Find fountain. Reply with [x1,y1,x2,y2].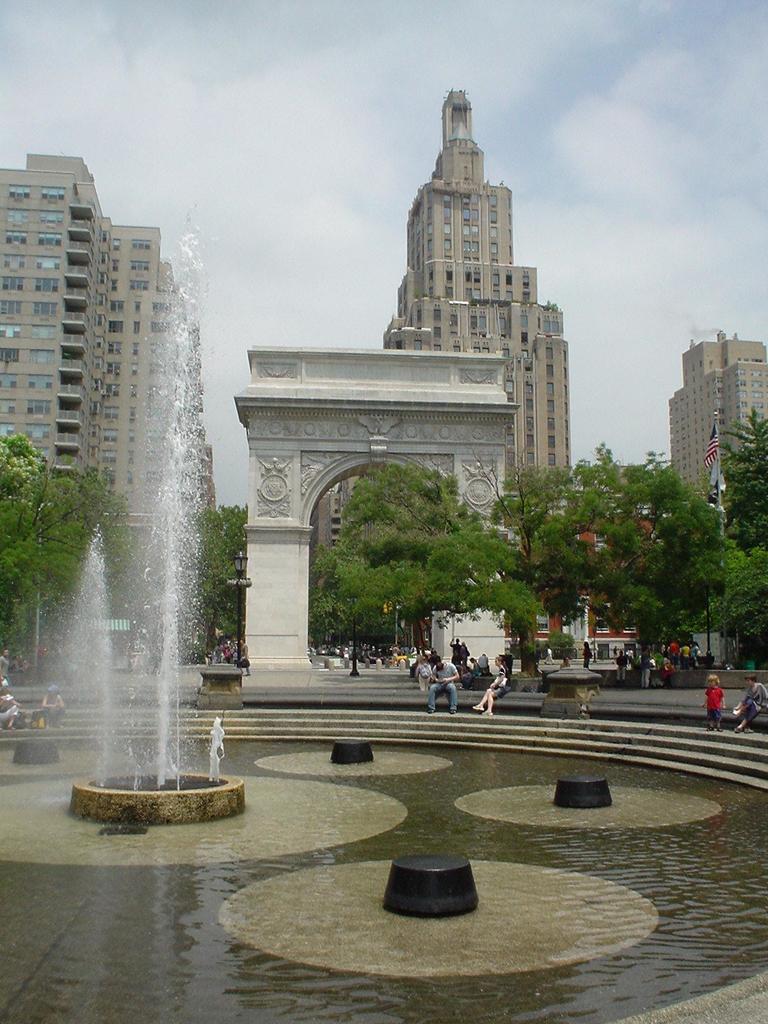
[0,225,767,1023].
